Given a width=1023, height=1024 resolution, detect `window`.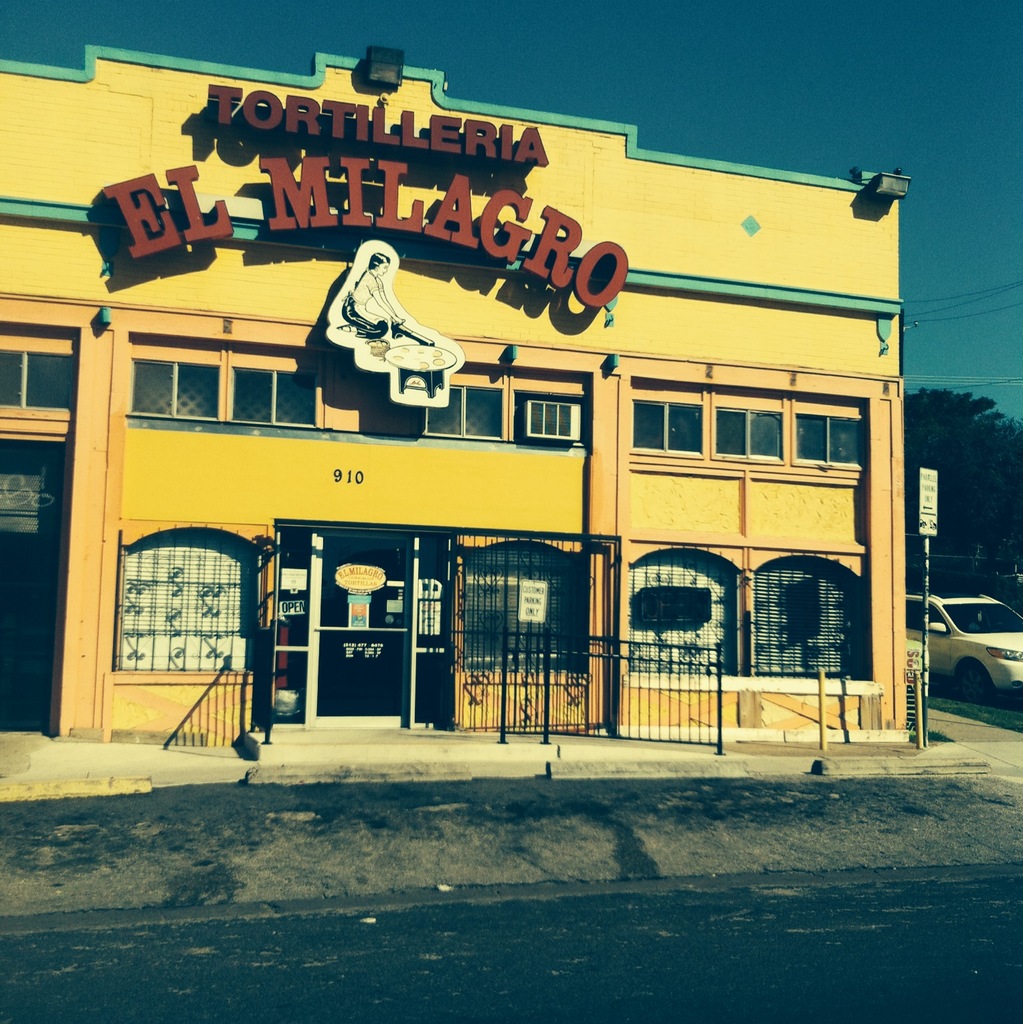
l=108, t=524, r=254, b=685.
